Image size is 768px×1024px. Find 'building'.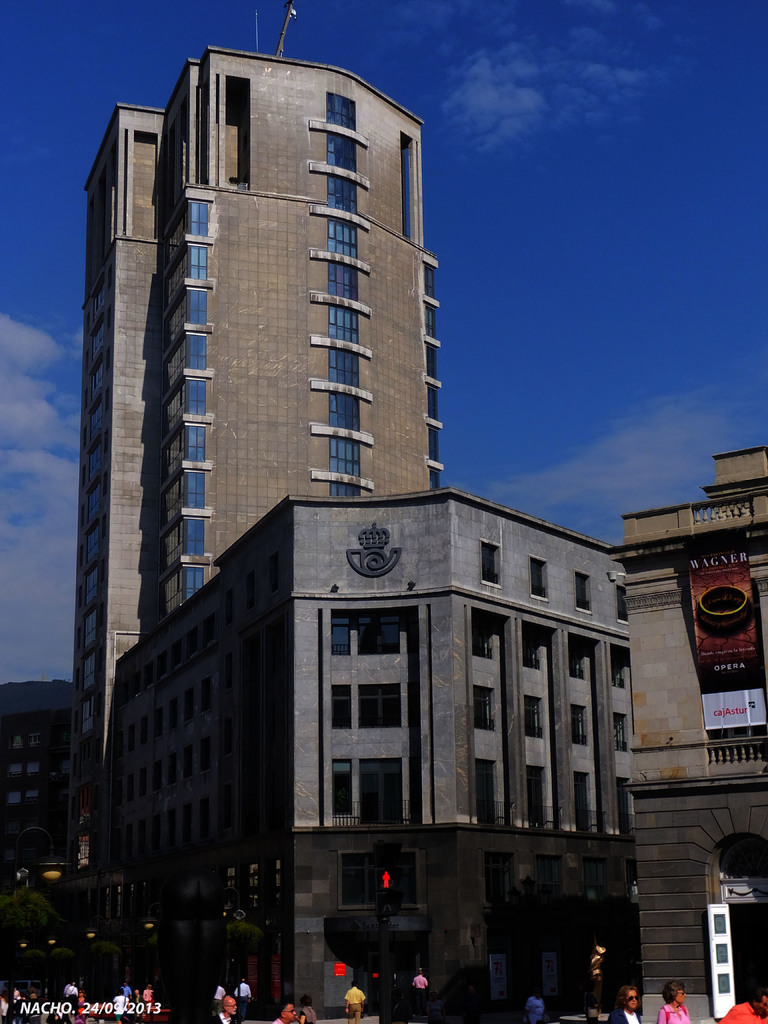
[left=604, top=440, right=767, bottom=1020].
